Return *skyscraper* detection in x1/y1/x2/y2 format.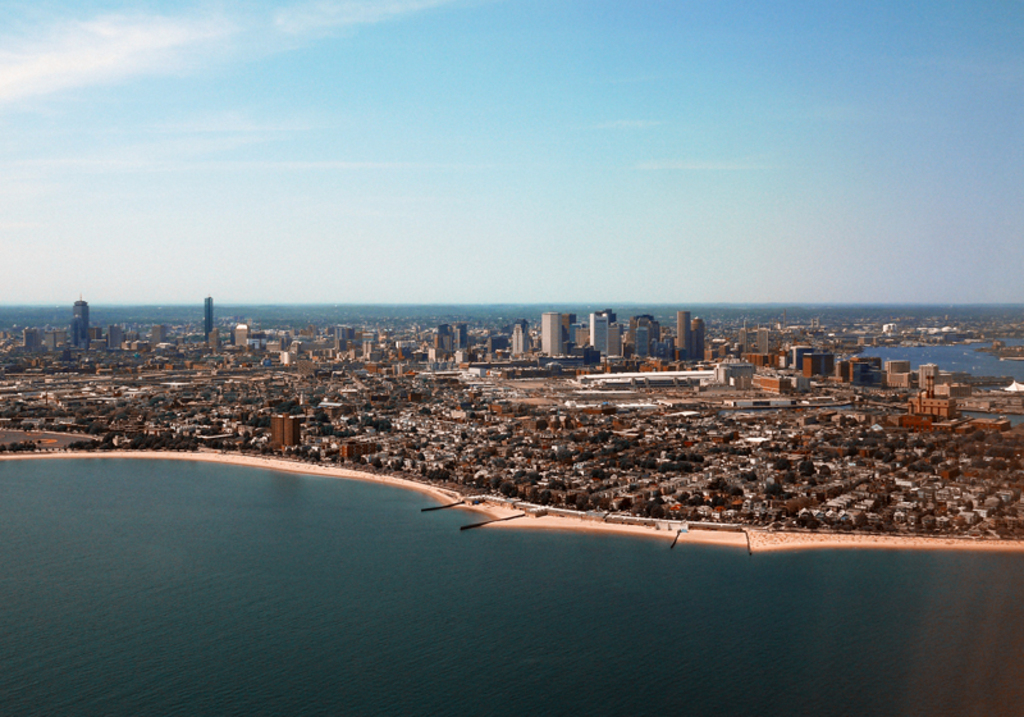
589/309/611/357.
